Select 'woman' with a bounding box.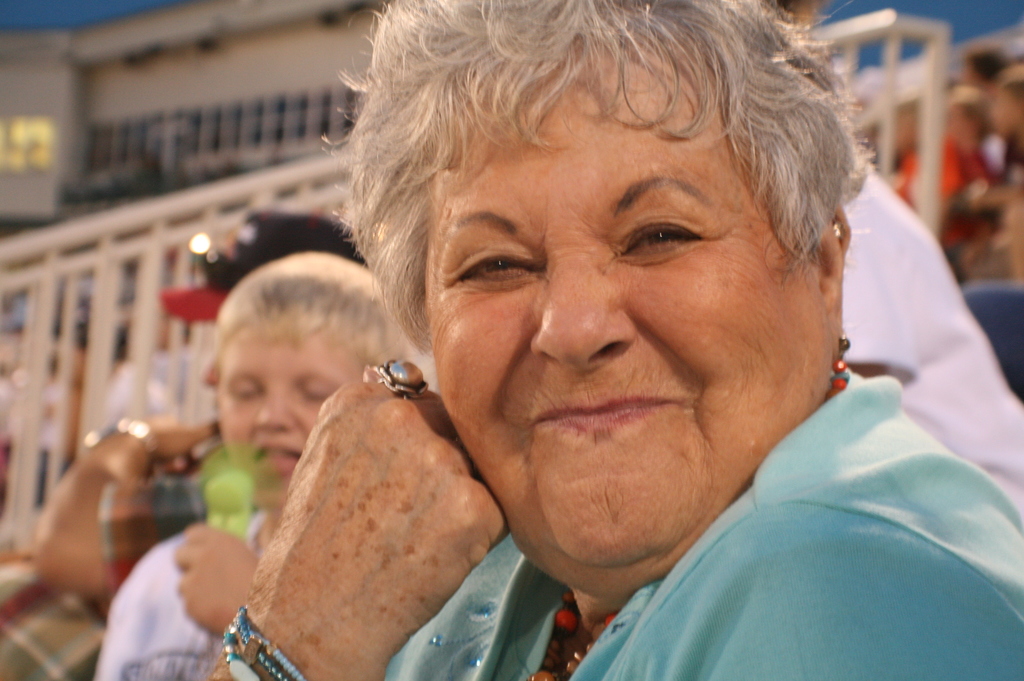
226, 4, 1010, 680.
